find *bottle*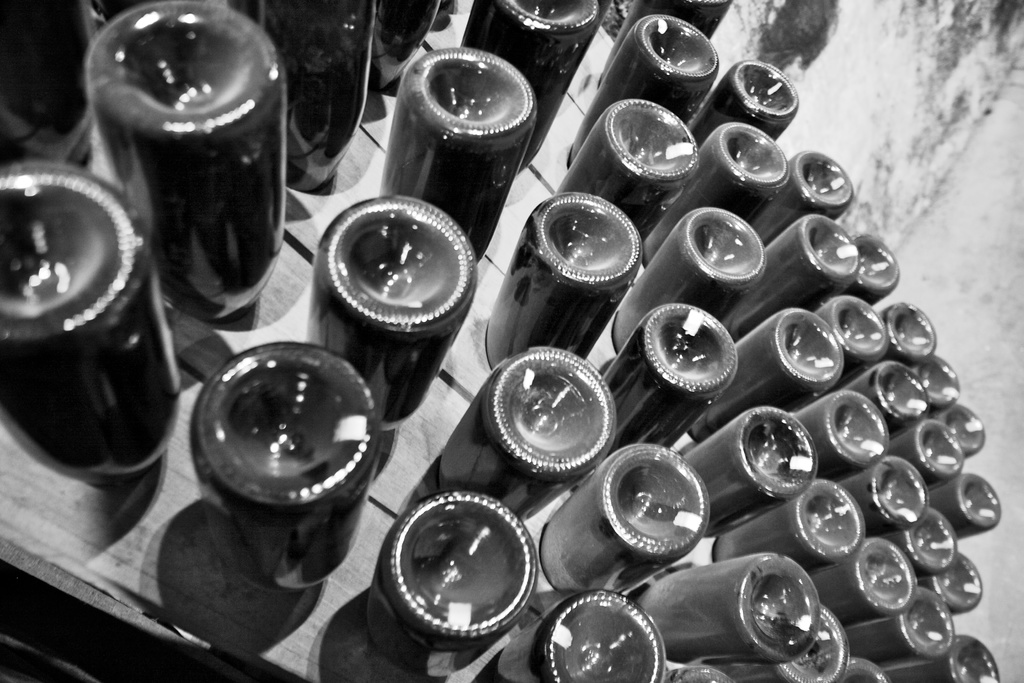
bbox=[482, 192, 636, 369]
